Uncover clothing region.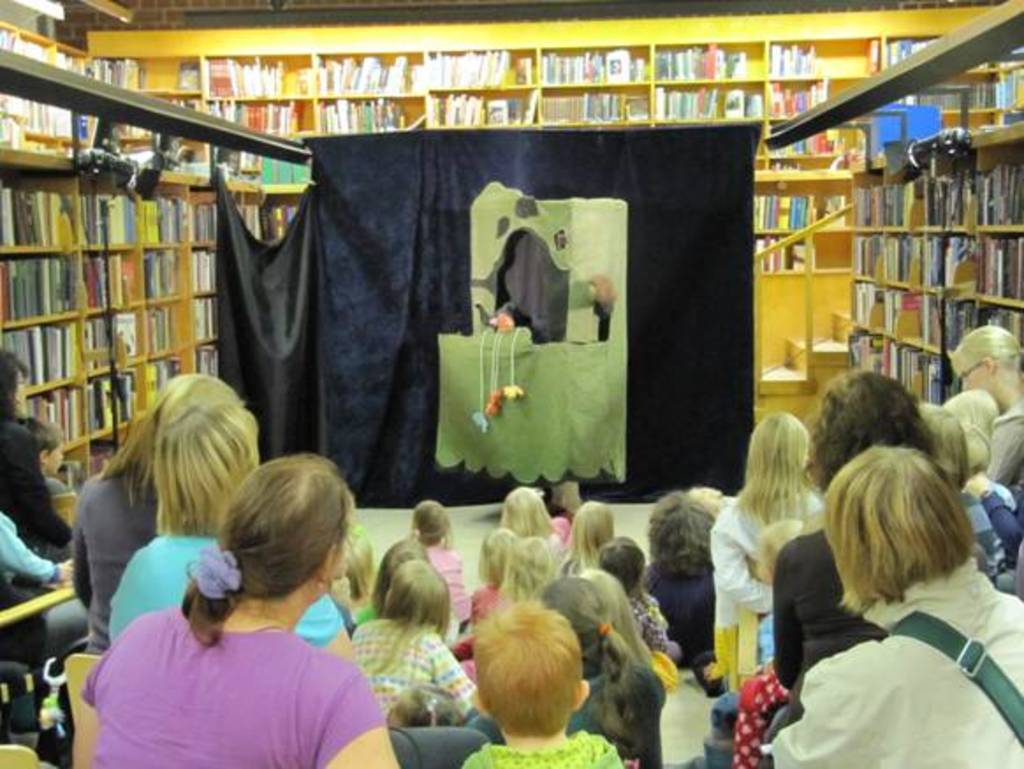
Uncovered: [x1=764, y1=568, x2=1022, y2=767].
